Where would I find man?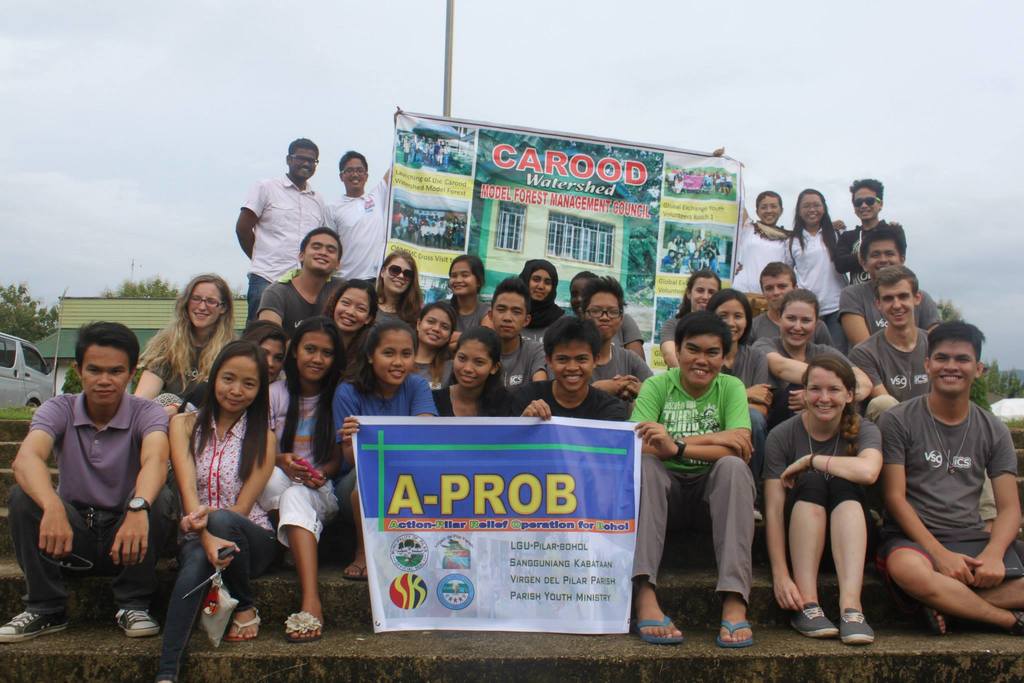
At bbox(847, 268, 934, 412).
